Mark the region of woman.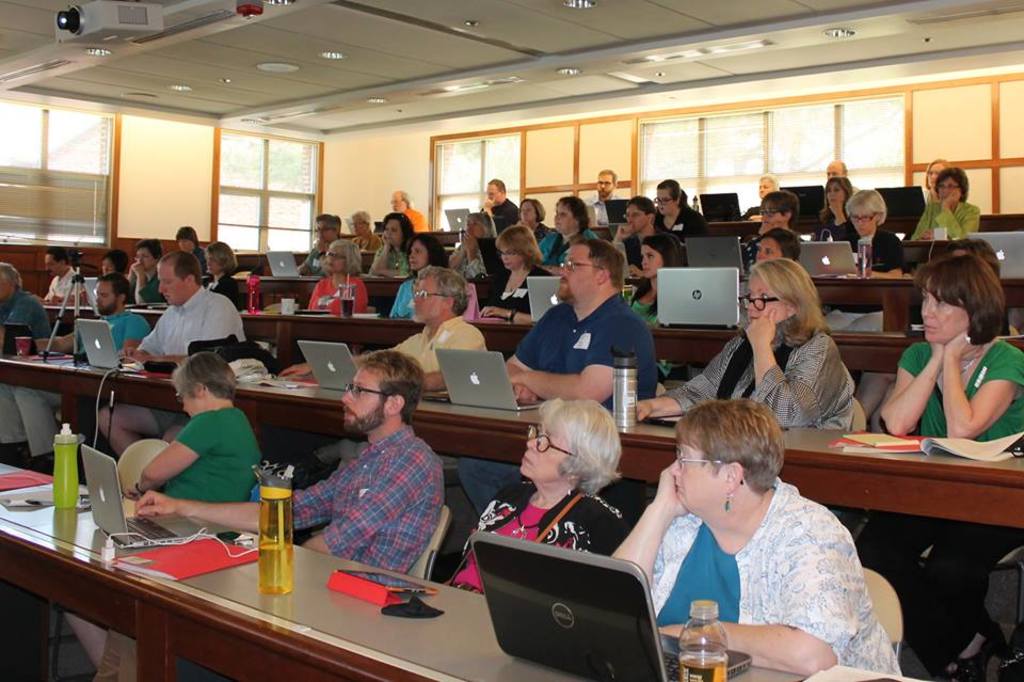
Region: l=203, t=242, r=247, b=306.
